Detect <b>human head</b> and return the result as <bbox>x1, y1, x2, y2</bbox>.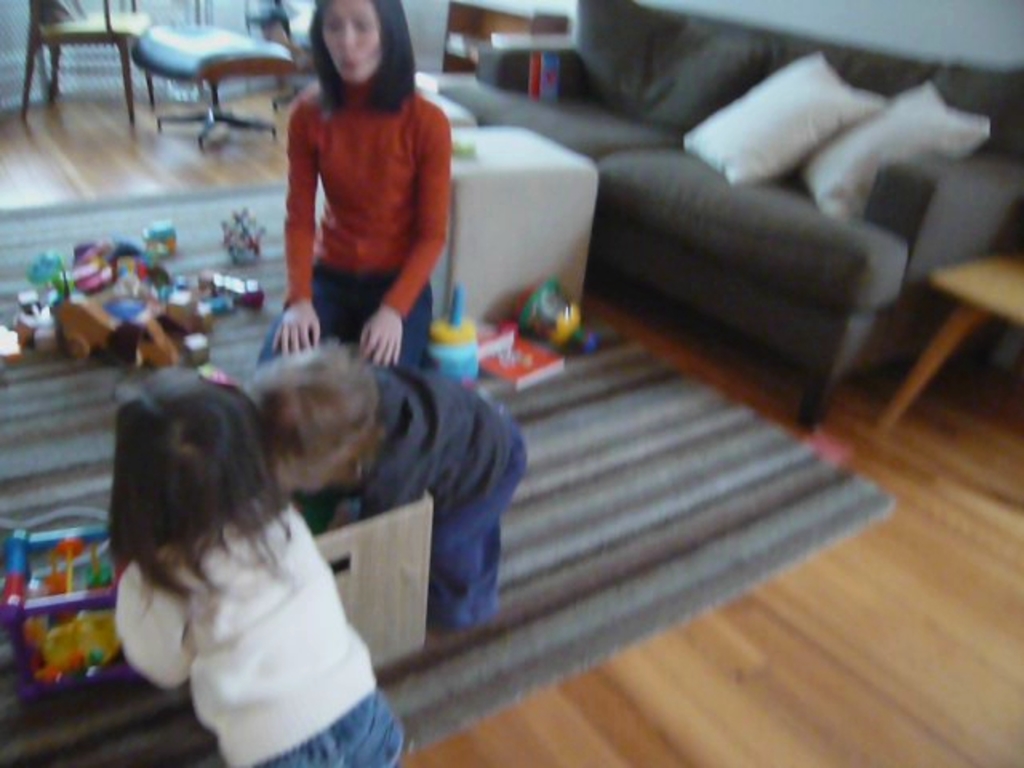
<bbox>242, 339, 378, 498</bbox>.
